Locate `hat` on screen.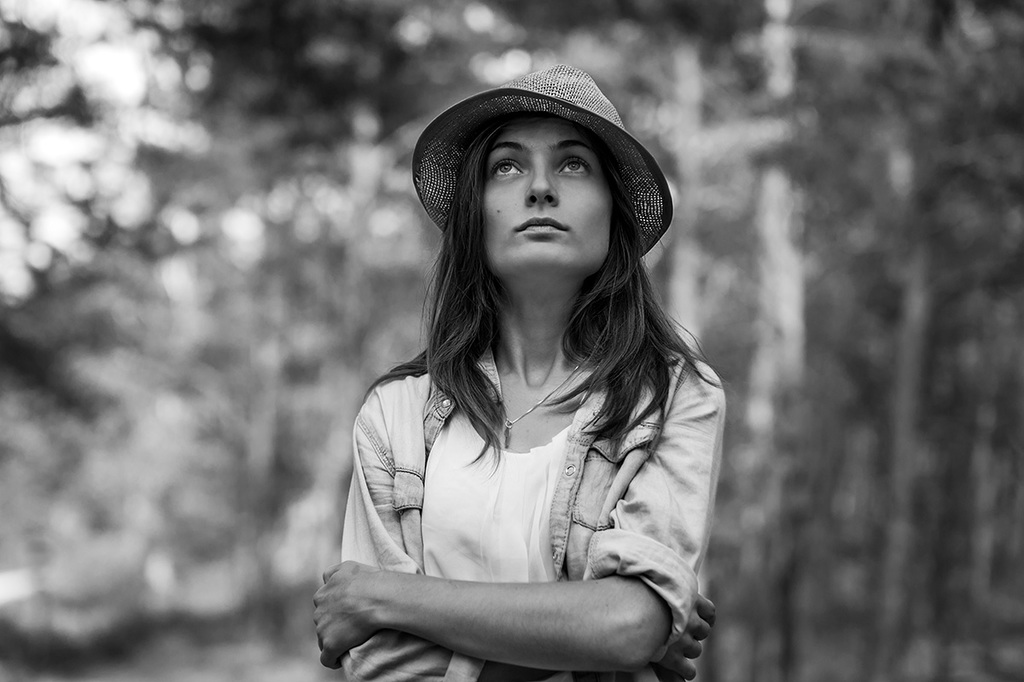
On screen at [x1=409, y1=58, x2=671, y2=259].
